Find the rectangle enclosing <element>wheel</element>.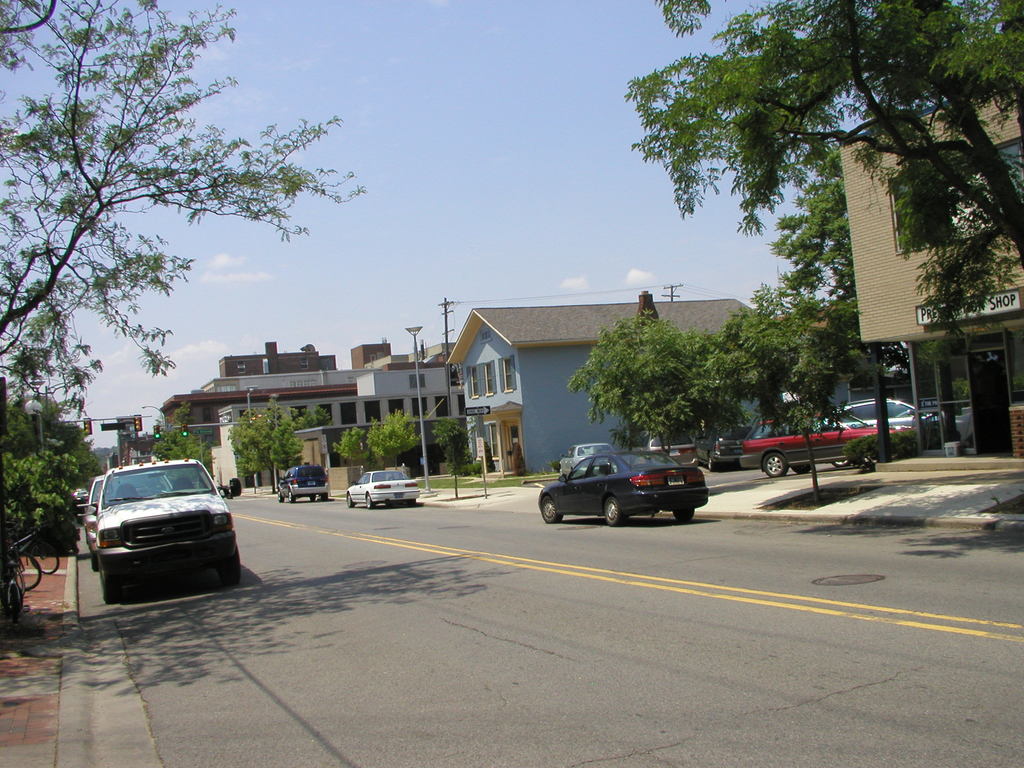
Rect(541, 497, 566, 523).
